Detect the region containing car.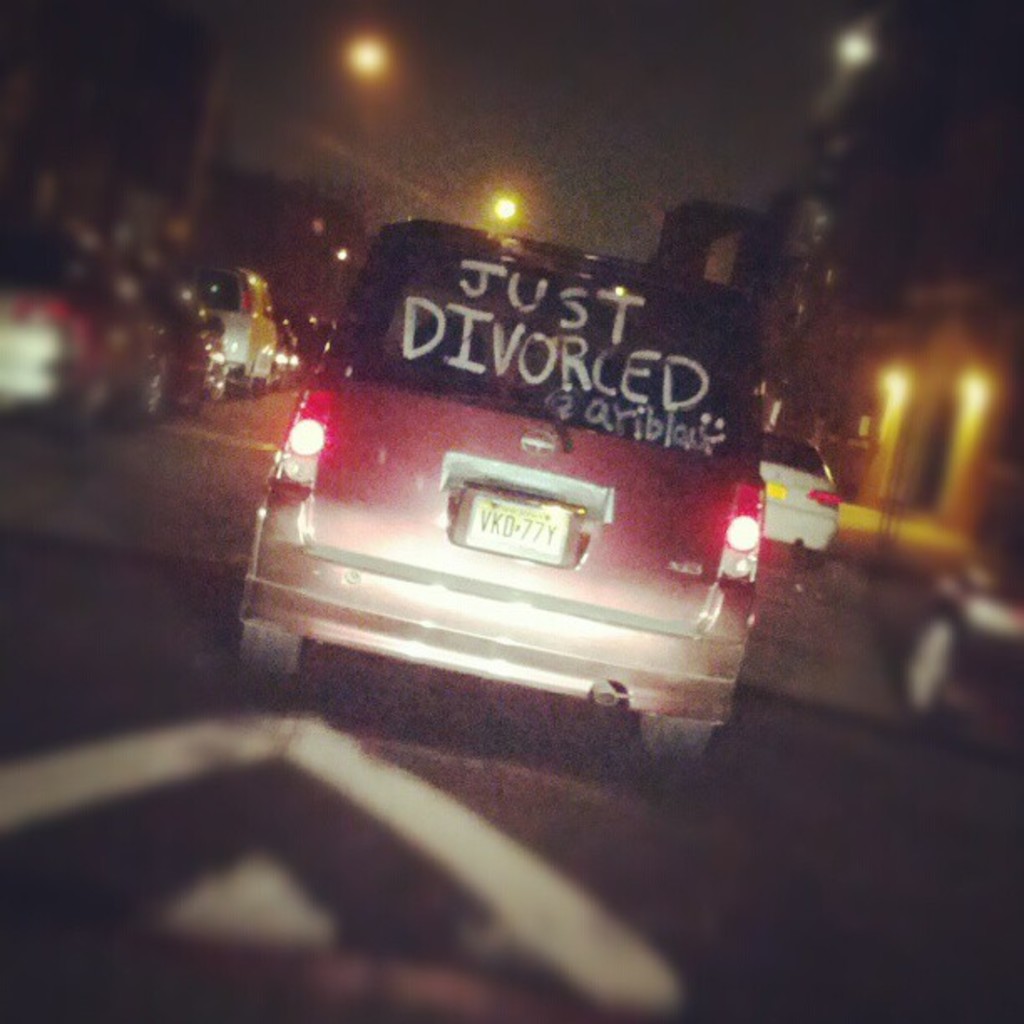
detection(753, 427, 842, 577).
